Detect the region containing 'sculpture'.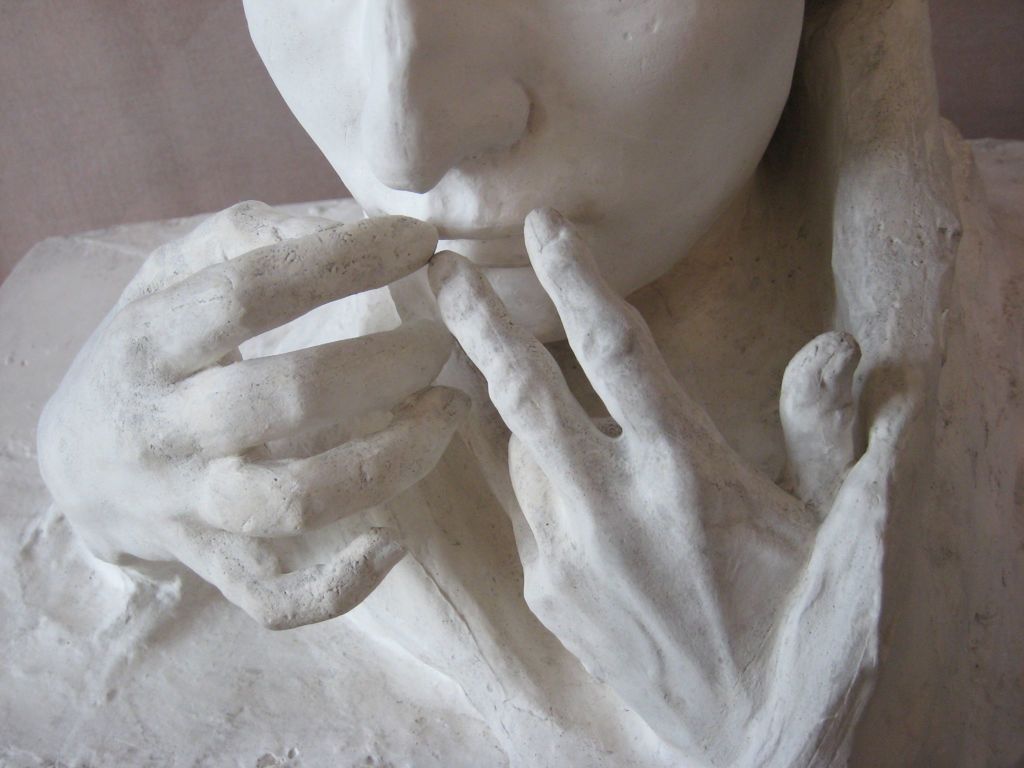
box=[0, 0, 1023, 767].
